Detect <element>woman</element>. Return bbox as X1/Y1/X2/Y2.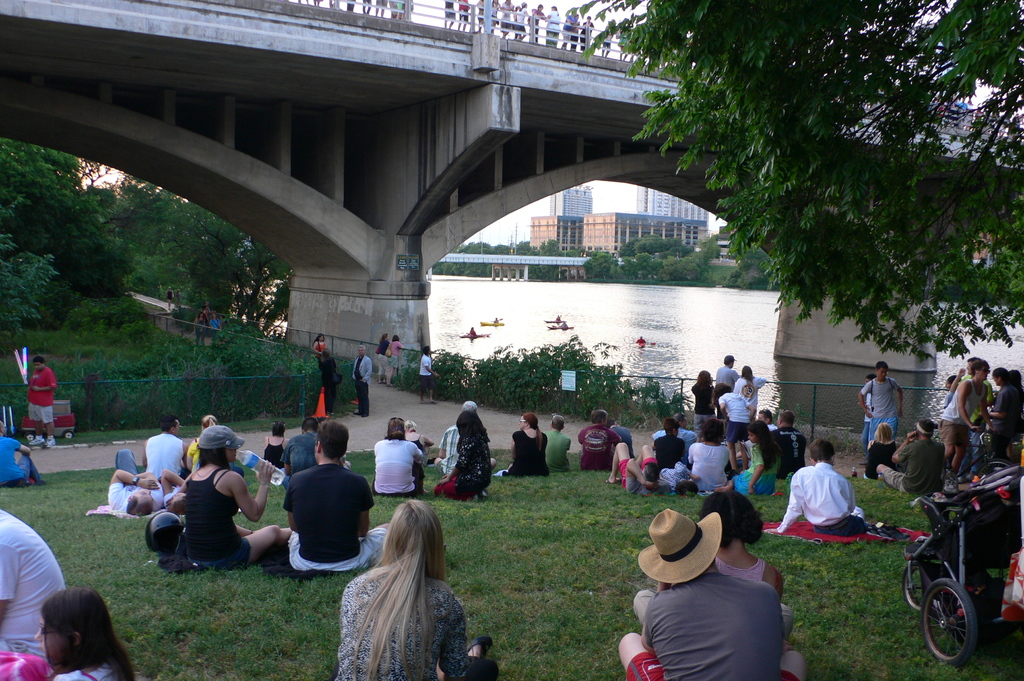
940/418/972/486.
